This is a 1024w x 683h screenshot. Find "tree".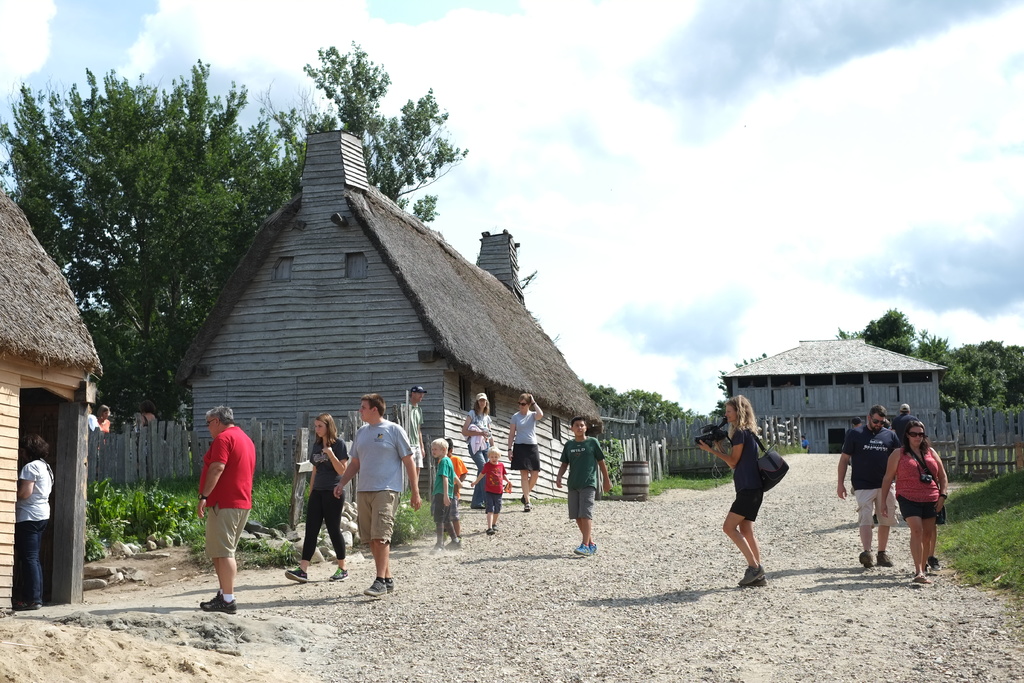
Bounding box: <bbox>902, 467, 1023, 613</bbox>.
